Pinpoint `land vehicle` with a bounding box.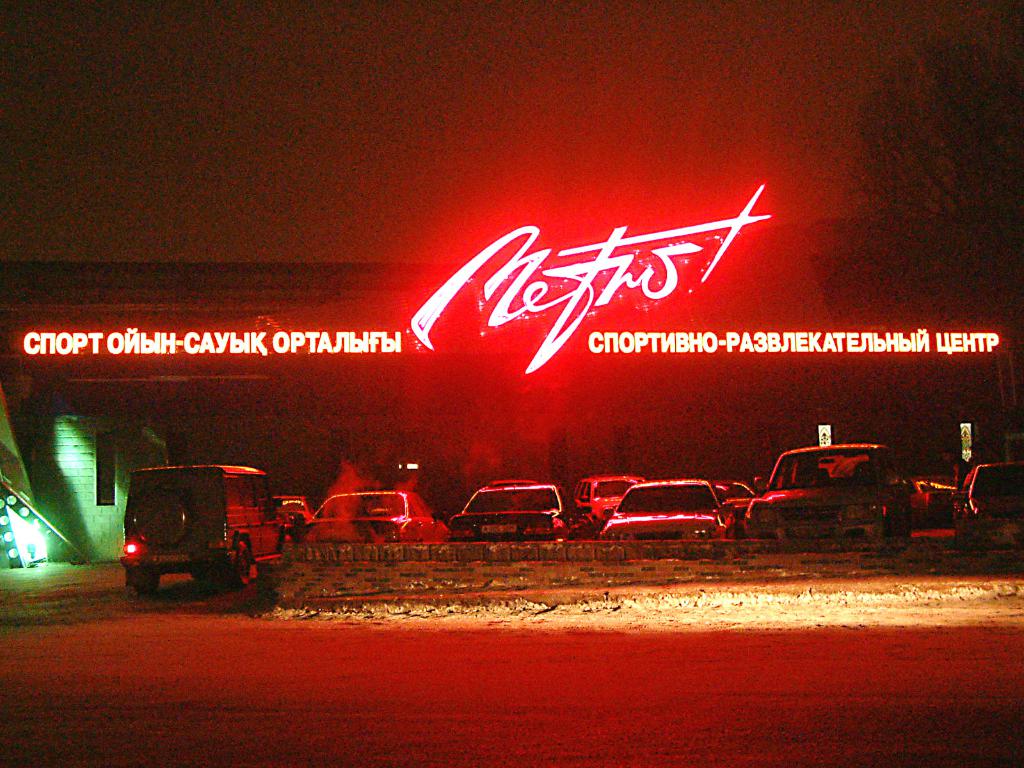
<box>949,460,1023,532</box>.
